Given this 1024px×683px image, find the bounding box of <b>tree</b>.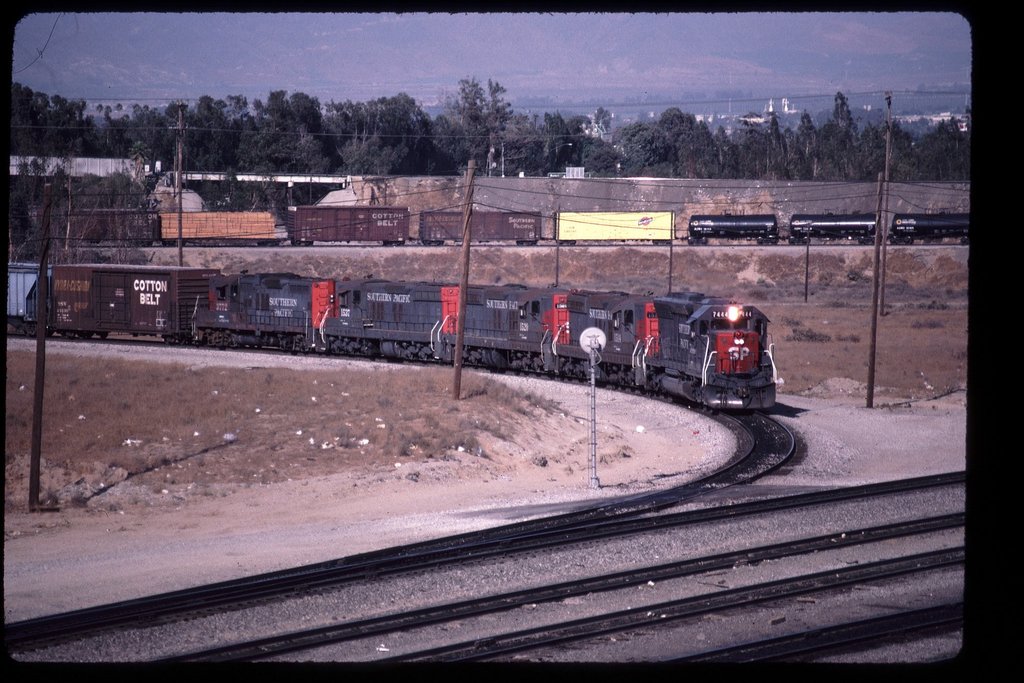
9,86,100,159.
